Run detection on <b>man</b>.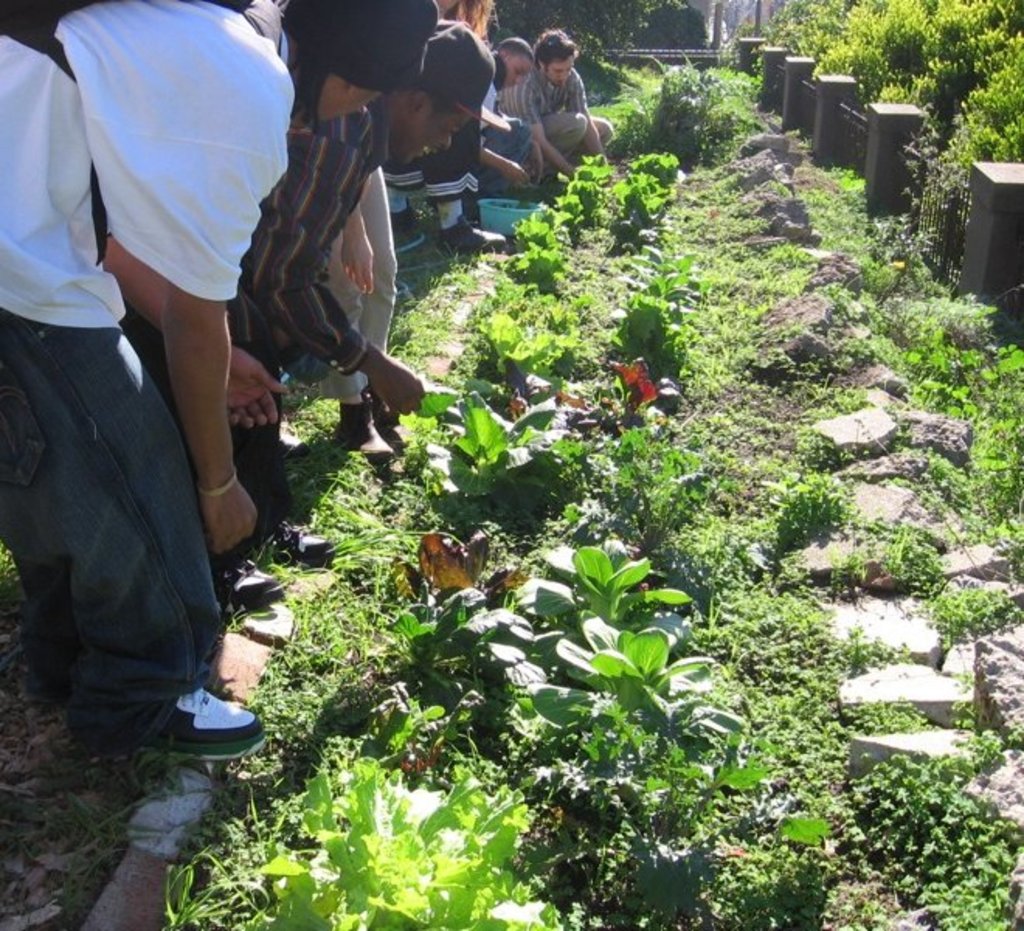
Result: <box>0,0,431,770</box>.
